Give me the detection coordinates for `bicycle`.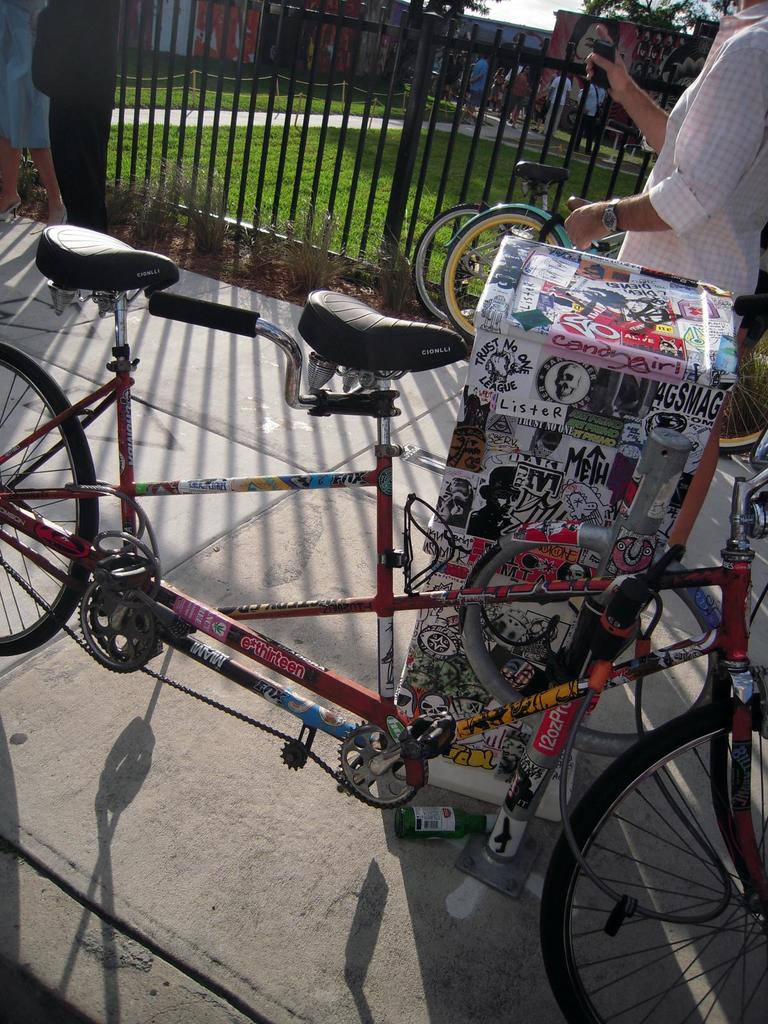
(x1=0, y1=220, x2=767, y2=1023).
